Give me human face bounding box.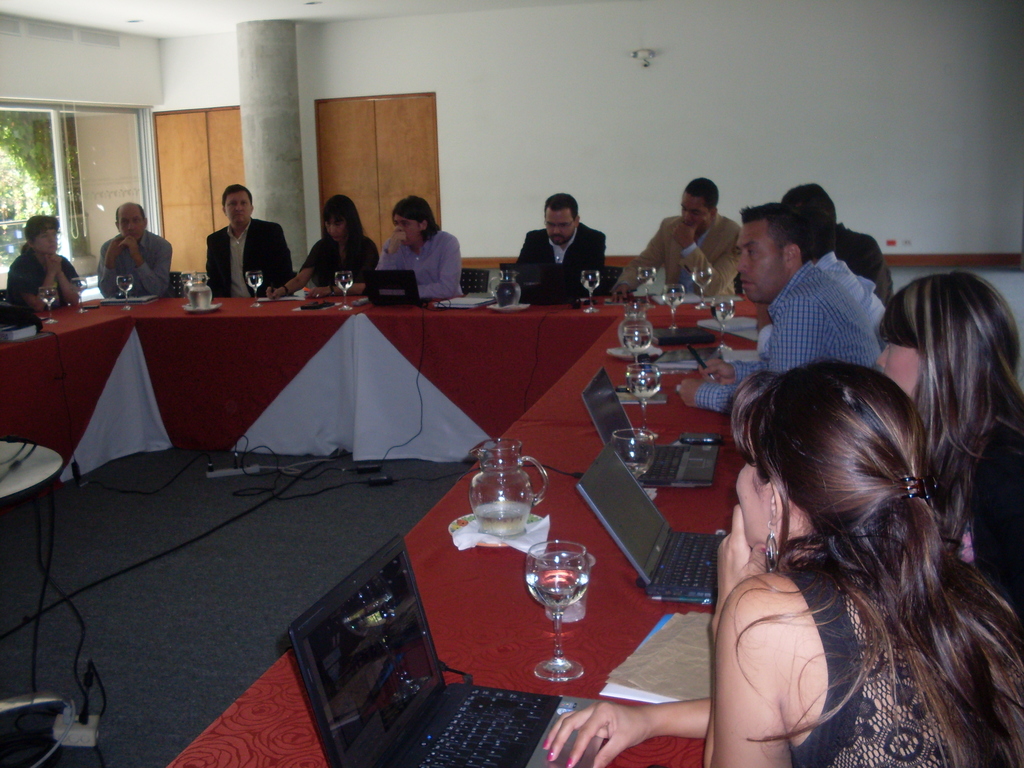
[x1=733, y1=451, x2=769, y2=548].
